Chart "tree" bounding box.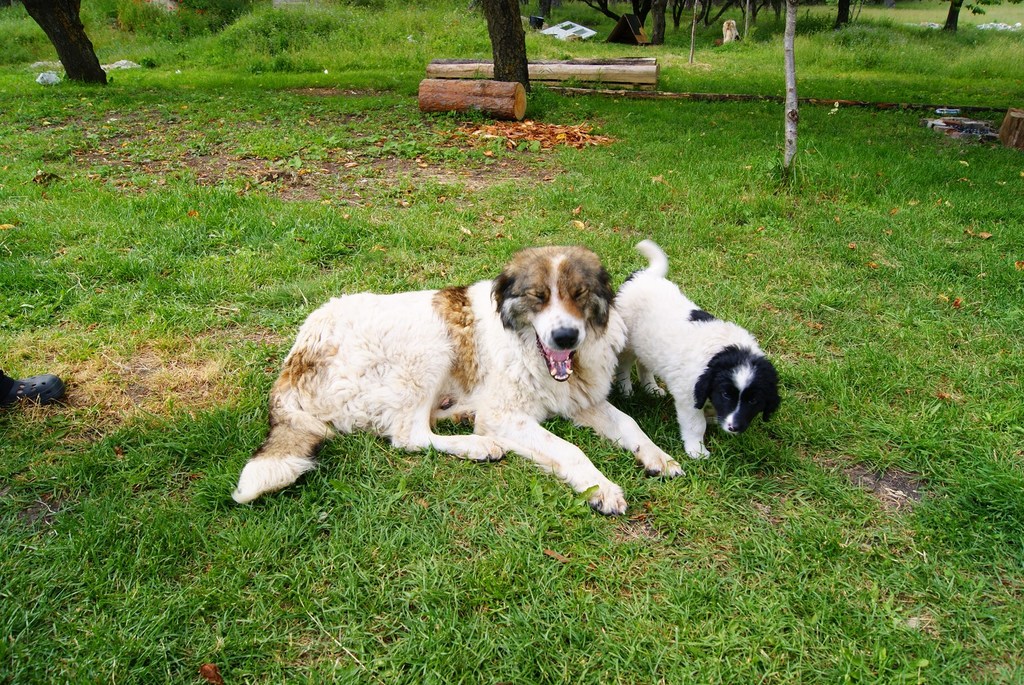
Charted: x1=20 y1=0 x2=110 y2=83.
